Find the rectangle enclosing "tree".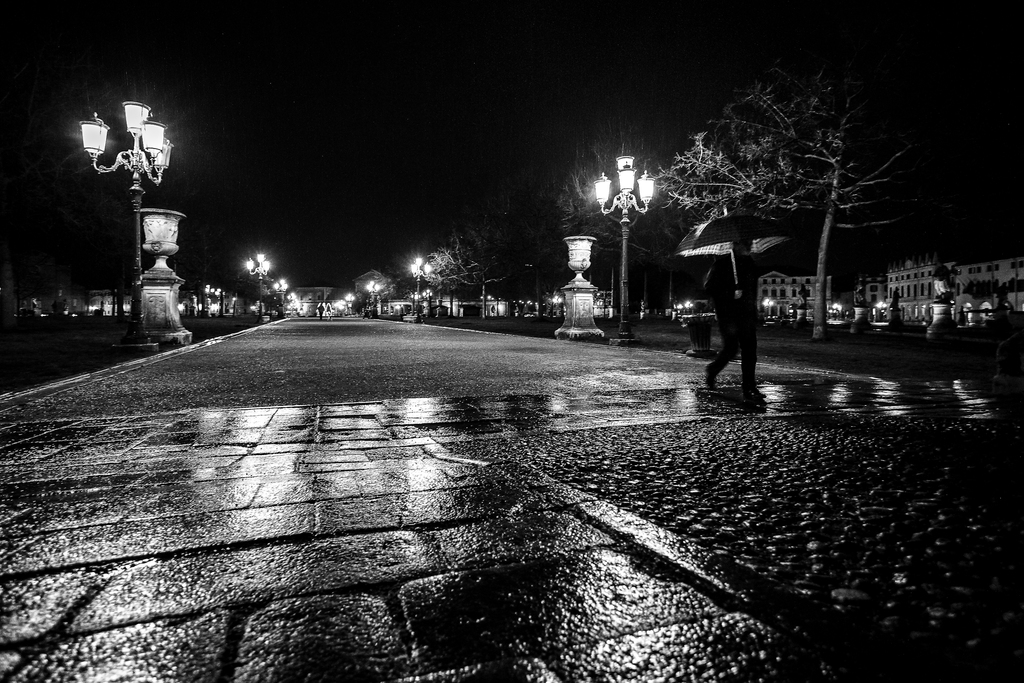
(left=656, top=49, right=916, bottom=331).
